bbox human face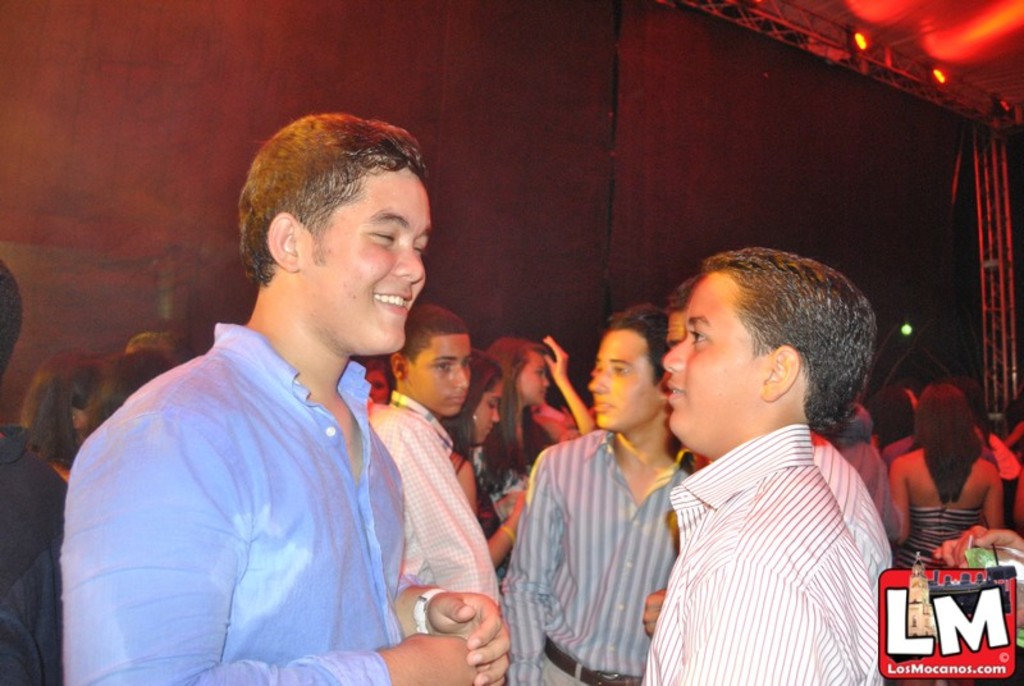
(302,168,434,347)
